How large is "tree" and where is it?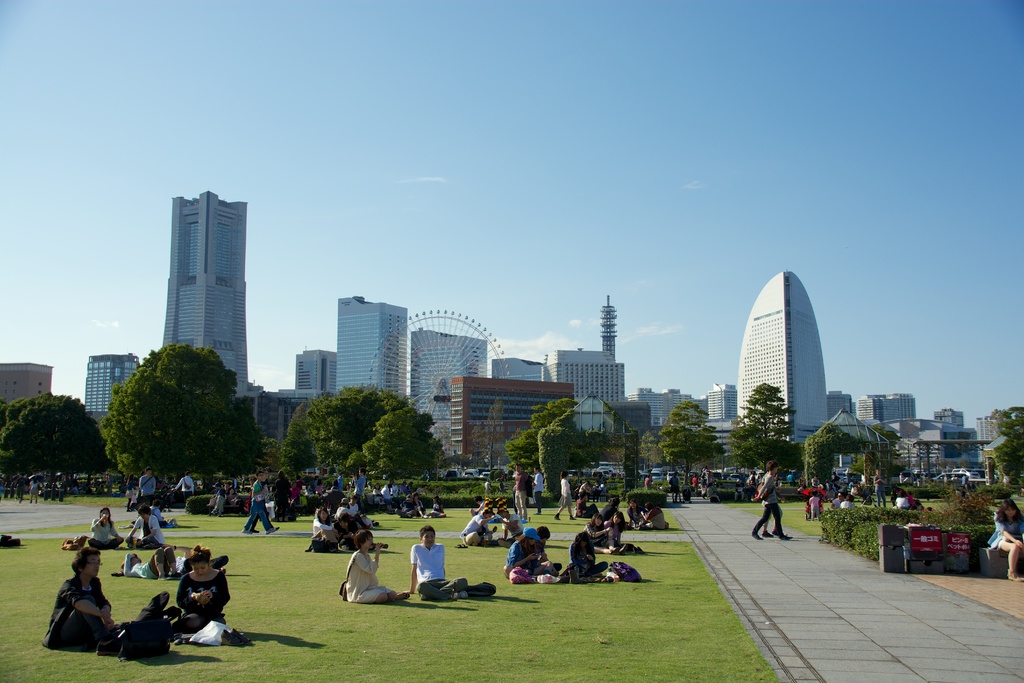
Bounding box: box(355, 404, 451, 483).
